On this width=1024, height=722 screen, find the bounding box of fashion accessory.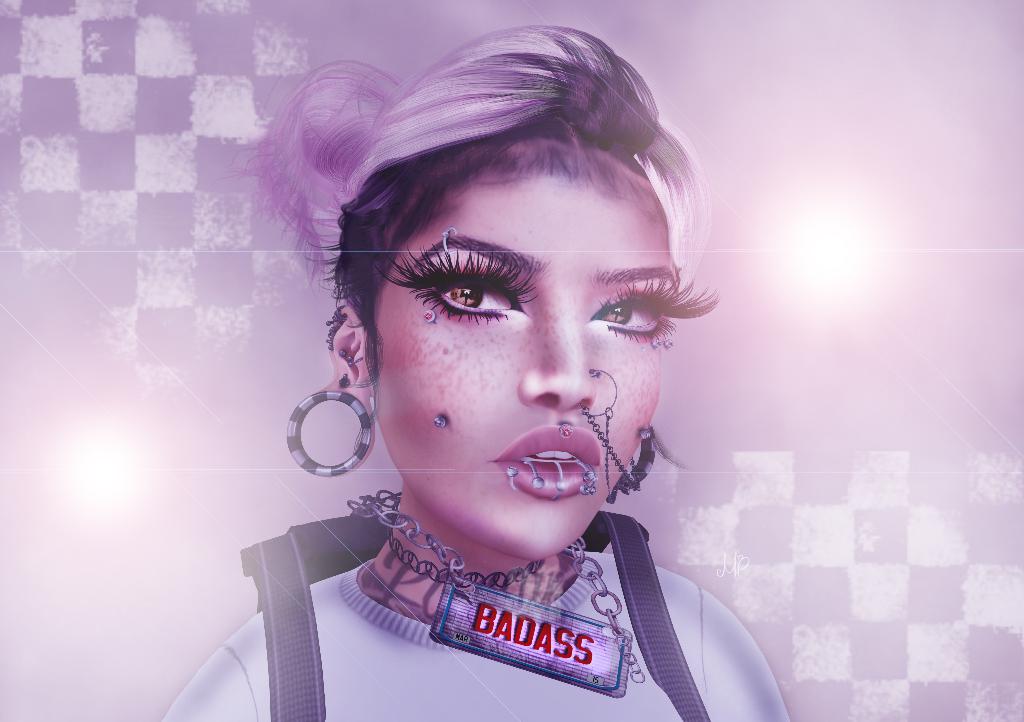
Bounding box: x1=556, y1=421, x2=575, y2=443.
